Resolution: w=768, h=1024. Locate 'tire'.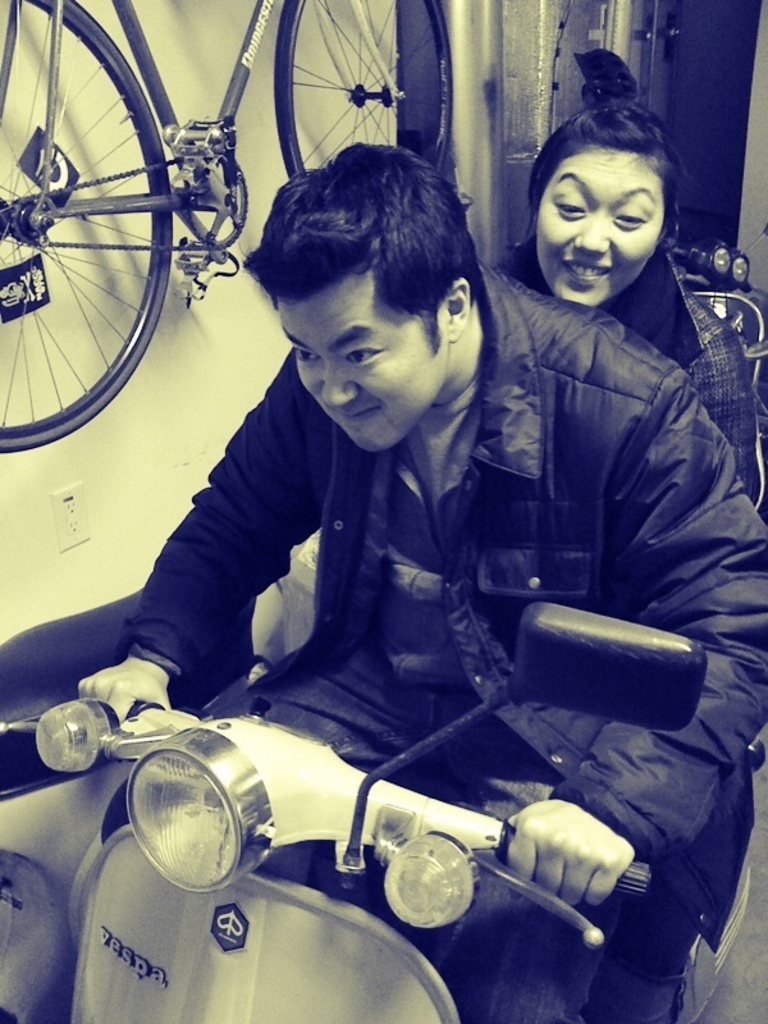
bbox(4, 22, 184, 452).
